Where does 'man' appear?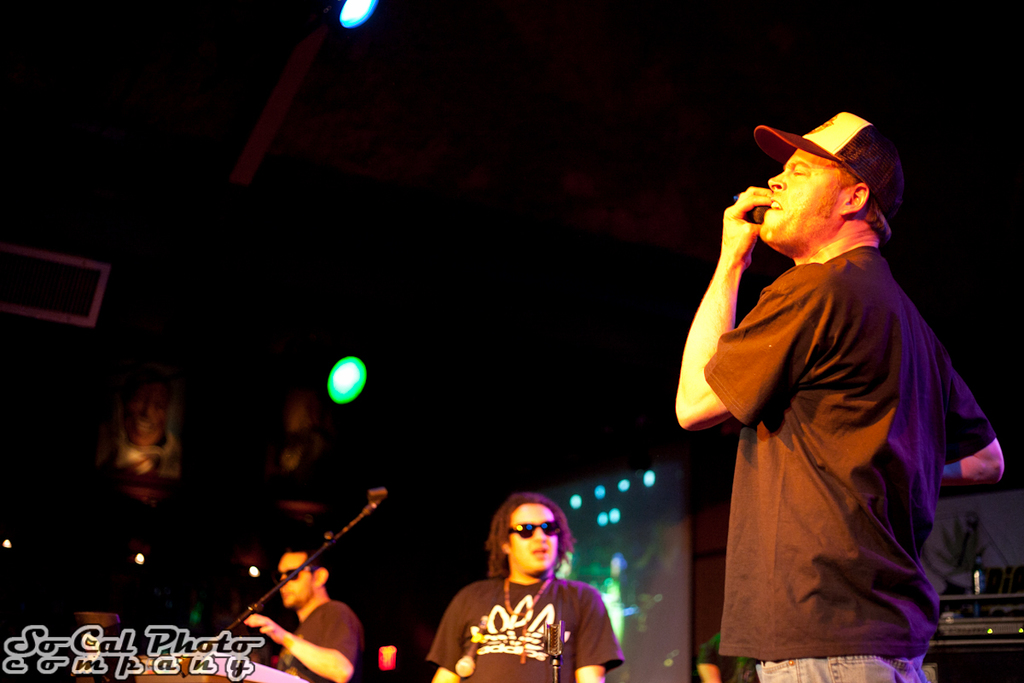
Appears at (242, 543, 364, 682).
